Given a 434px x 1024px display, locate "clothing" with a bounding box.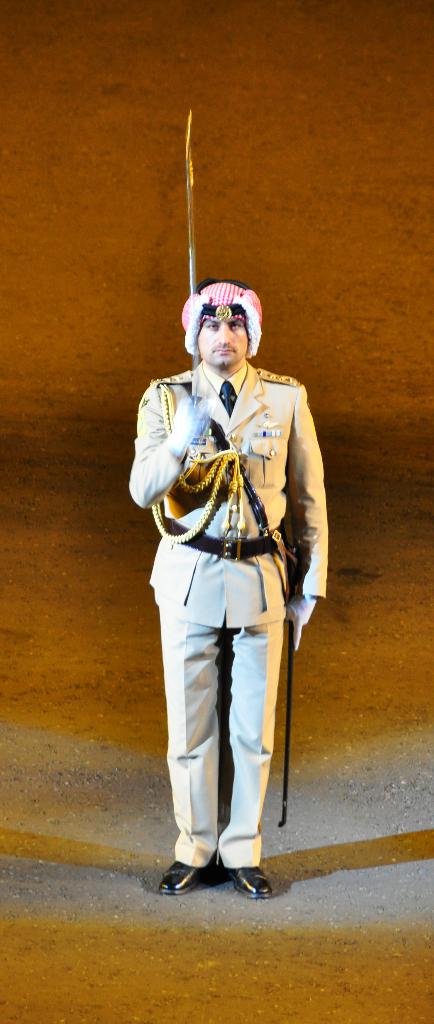
Located: region(134, 317, 316, 856).
